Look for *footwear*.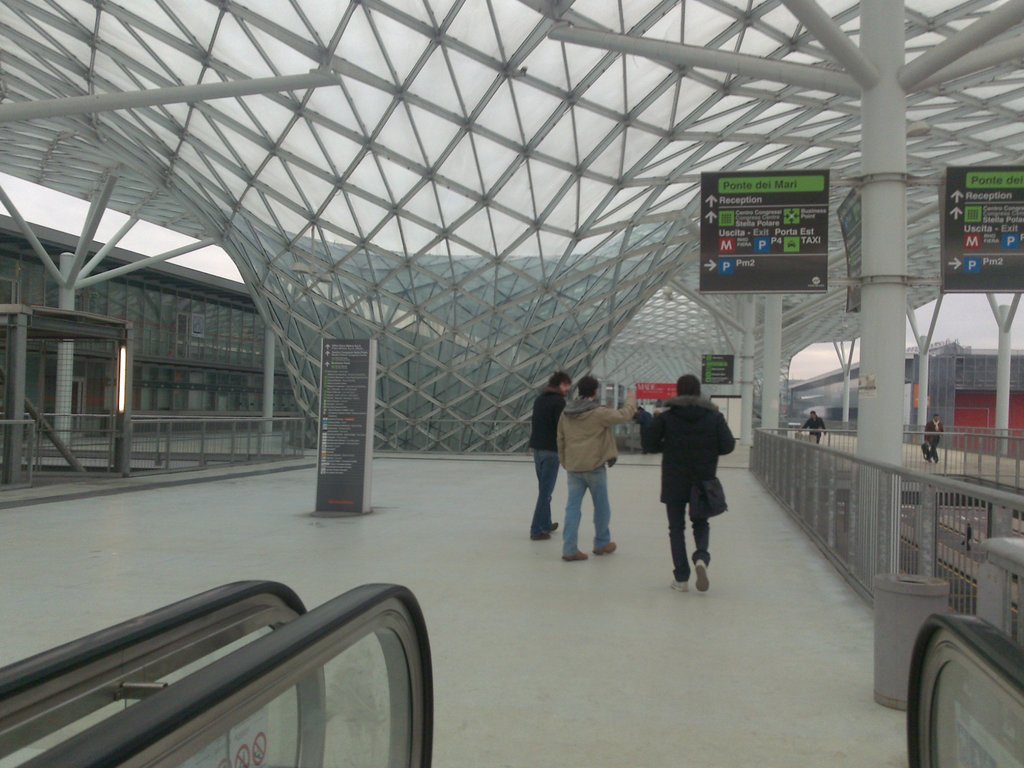
Found: crop(594, 541, 616, 556).
